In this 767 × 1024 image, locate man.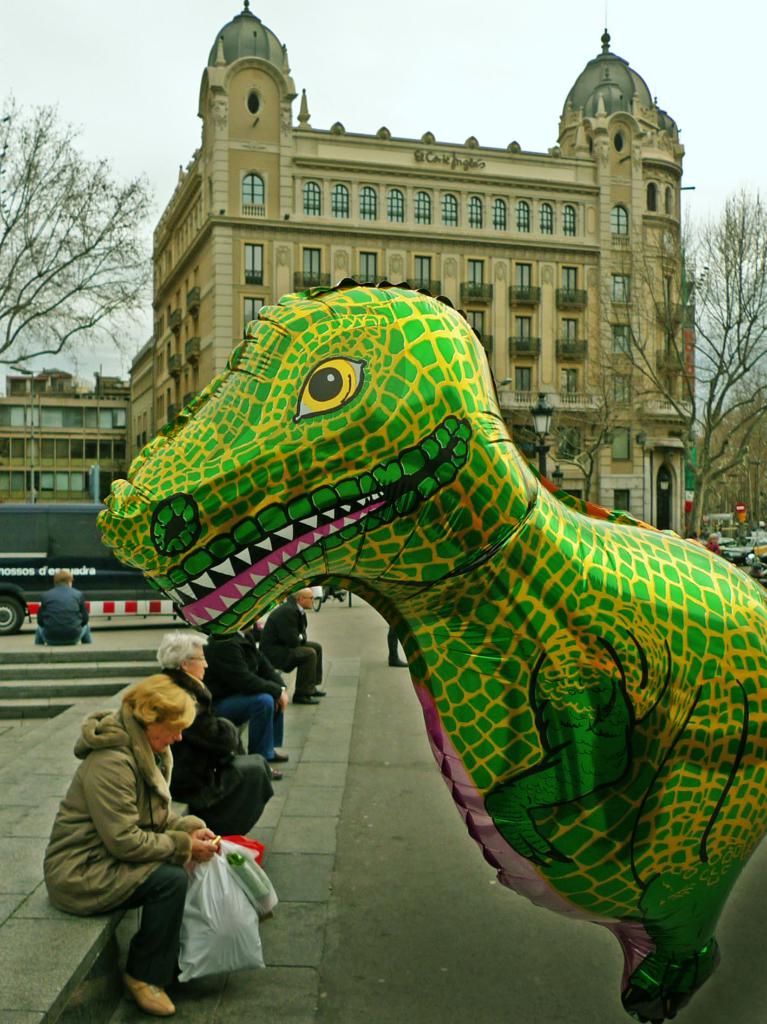
Bounding box: BBox(256, 588, 325, 708).
